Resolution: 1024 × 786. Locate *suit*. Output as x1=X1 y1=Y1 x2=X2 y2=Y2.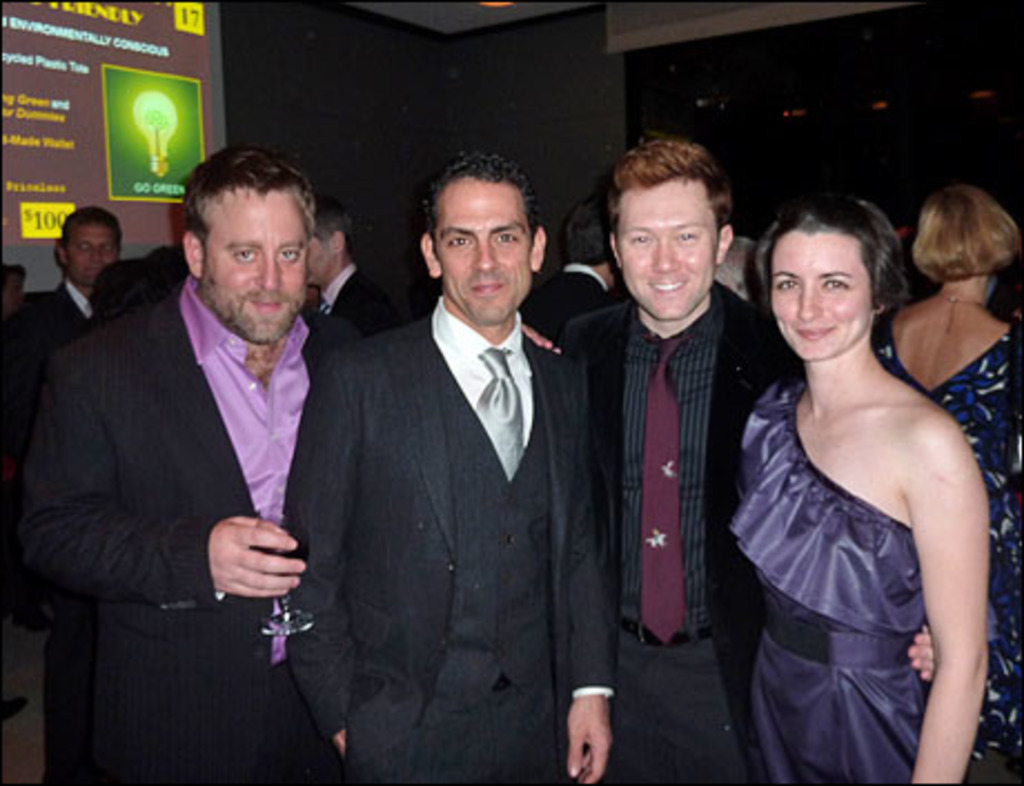
x1=528 y1=261 x2=614 y2=336.
